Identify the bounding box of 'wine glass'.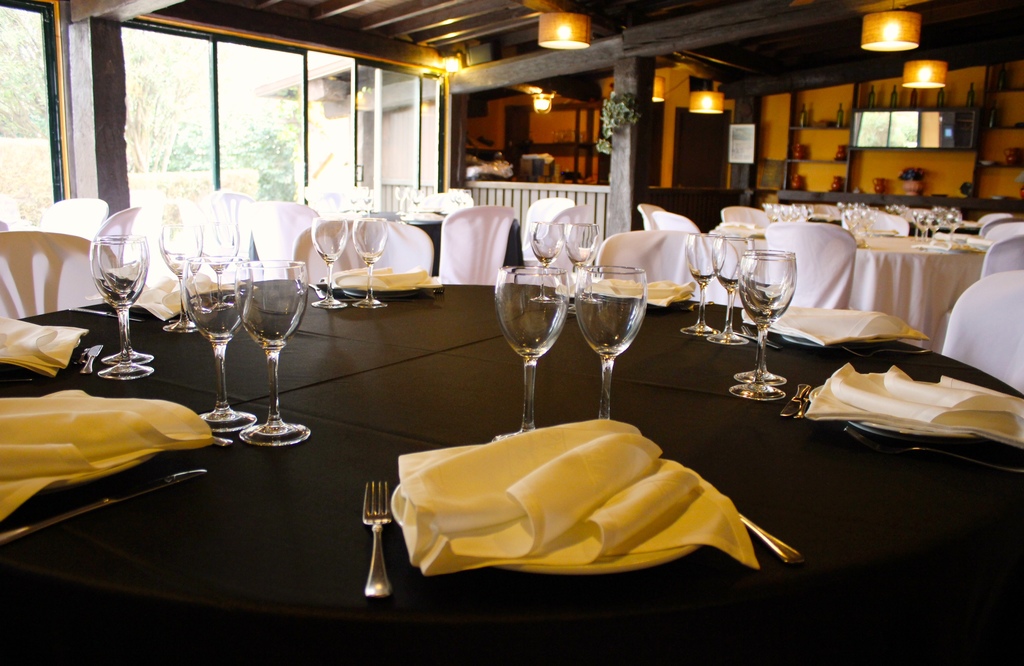
496 262 567 439.
